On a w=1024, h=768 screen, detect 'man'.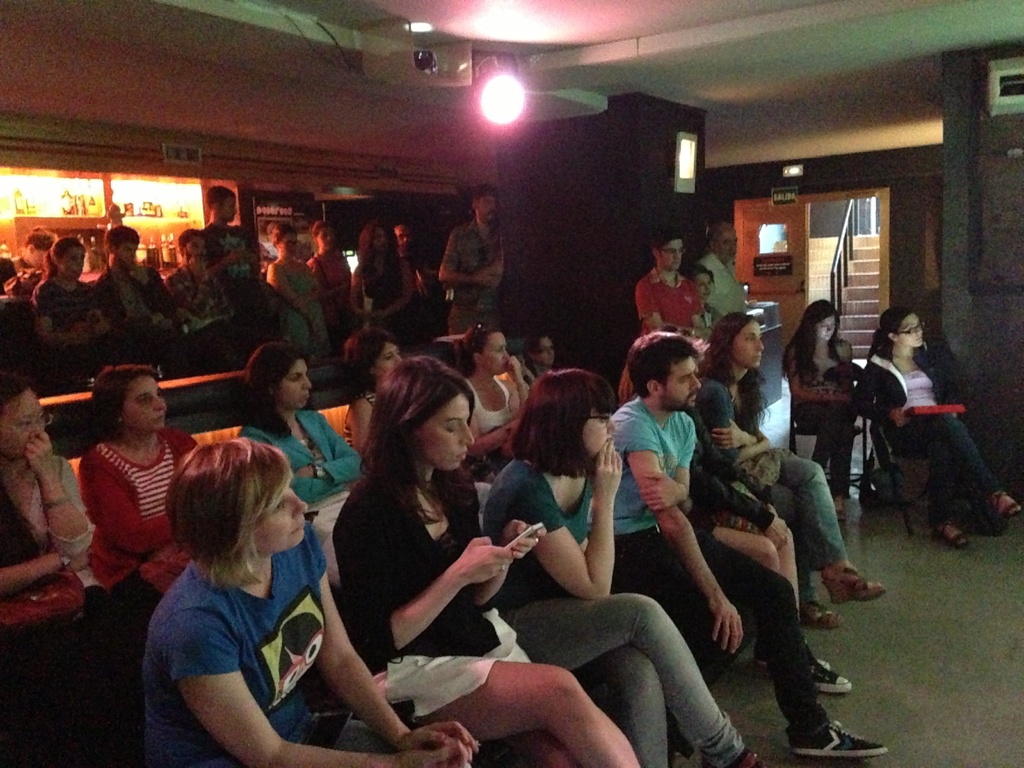
pyautogui.locateOnScreen(196, 186, 279, 371).
